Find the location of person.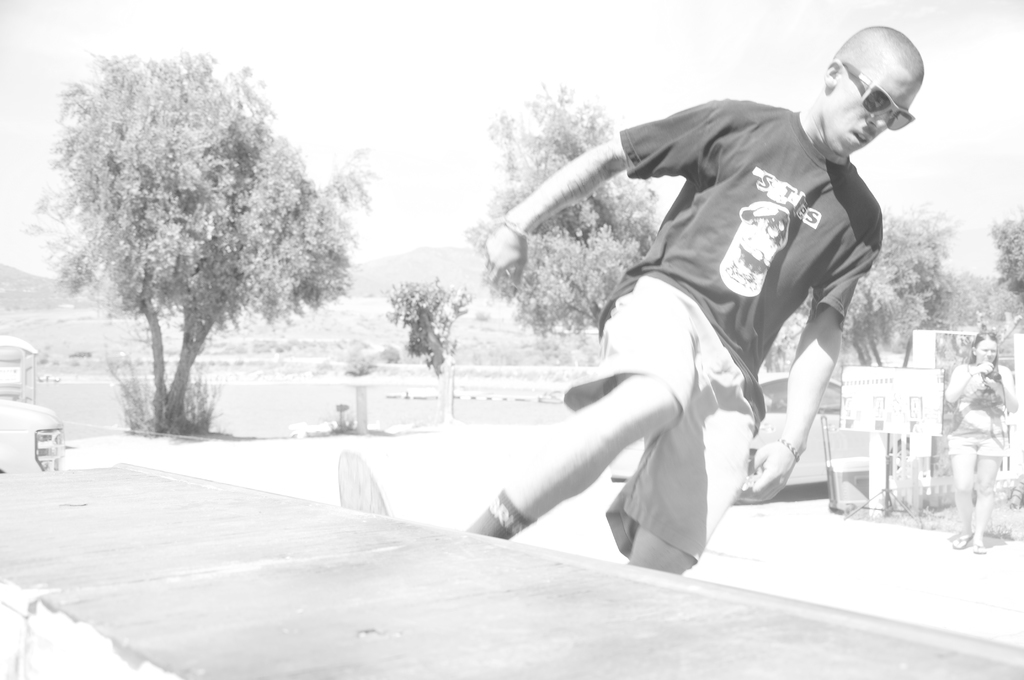
Location: (395, 83, 885, 572).
